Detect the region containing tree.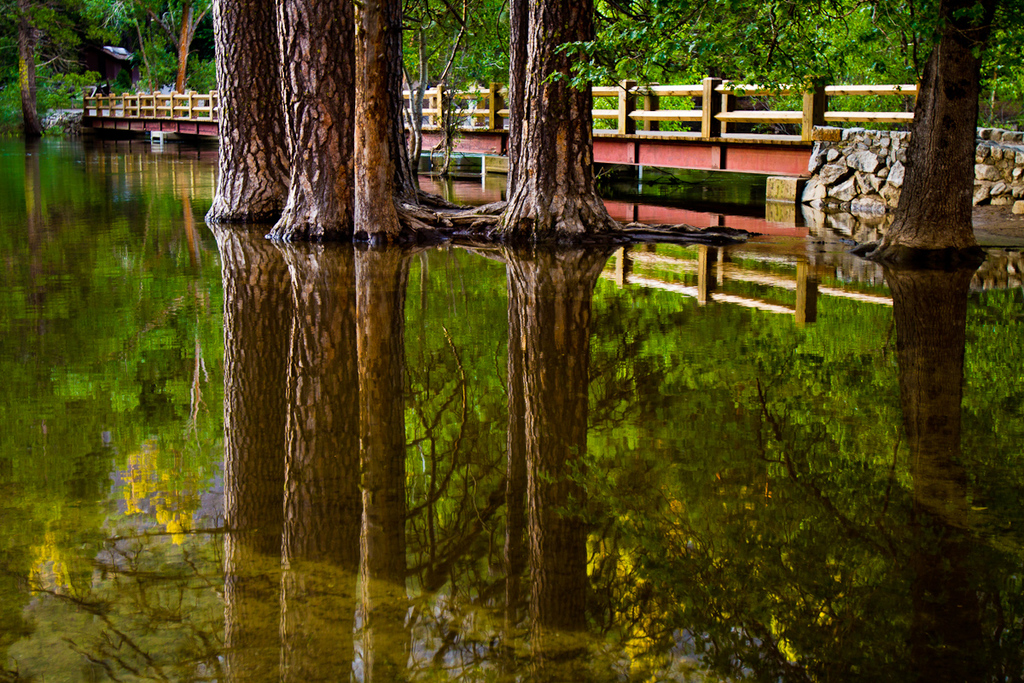
locate(347, 0, 463, 249).
